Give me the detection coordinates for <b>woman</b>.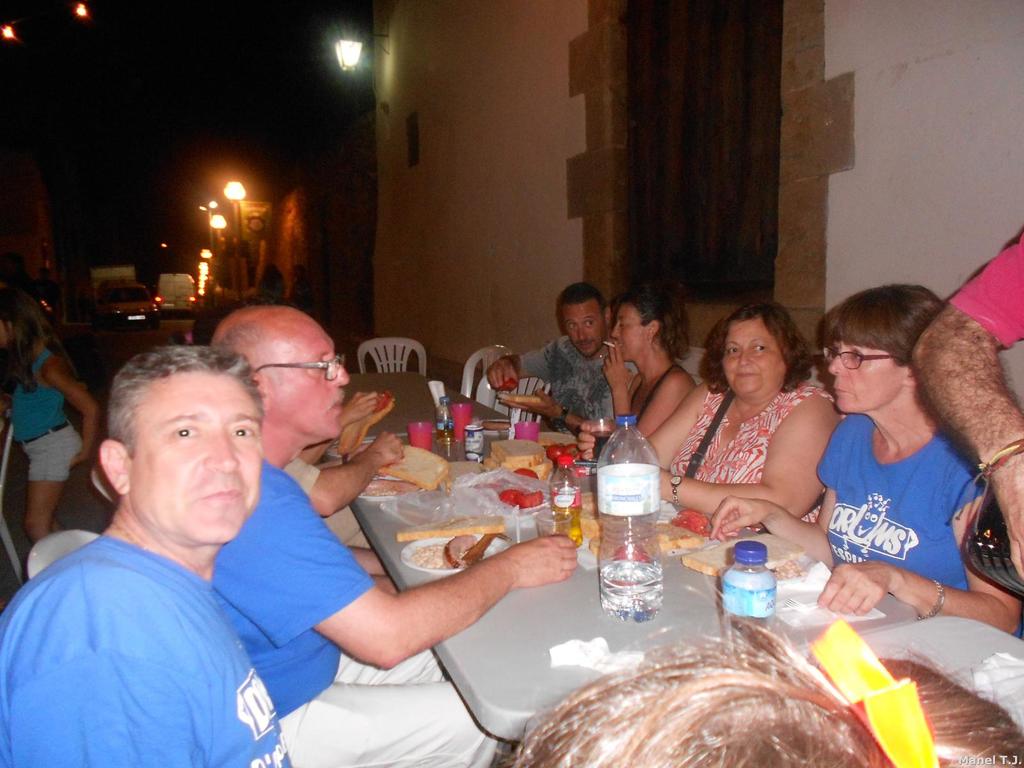
locate(0, 282, 101, 547).
